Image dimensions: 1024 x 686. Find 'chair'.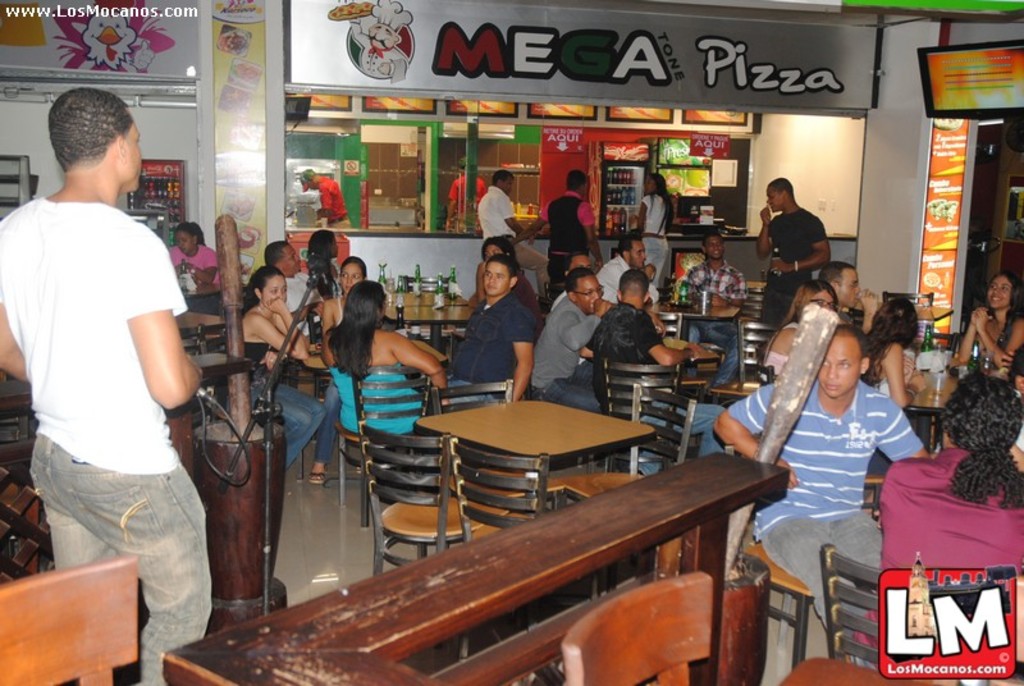
box(302, 299, 332, 449).
